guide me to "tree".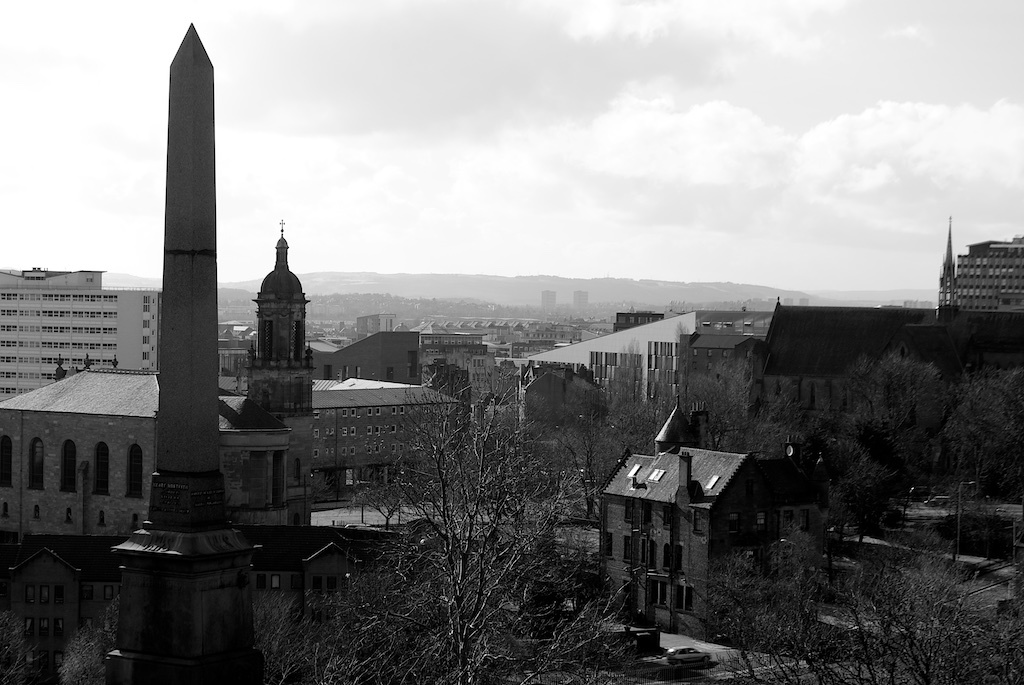
Guidance: BBox(0, 603, 32, 684).
